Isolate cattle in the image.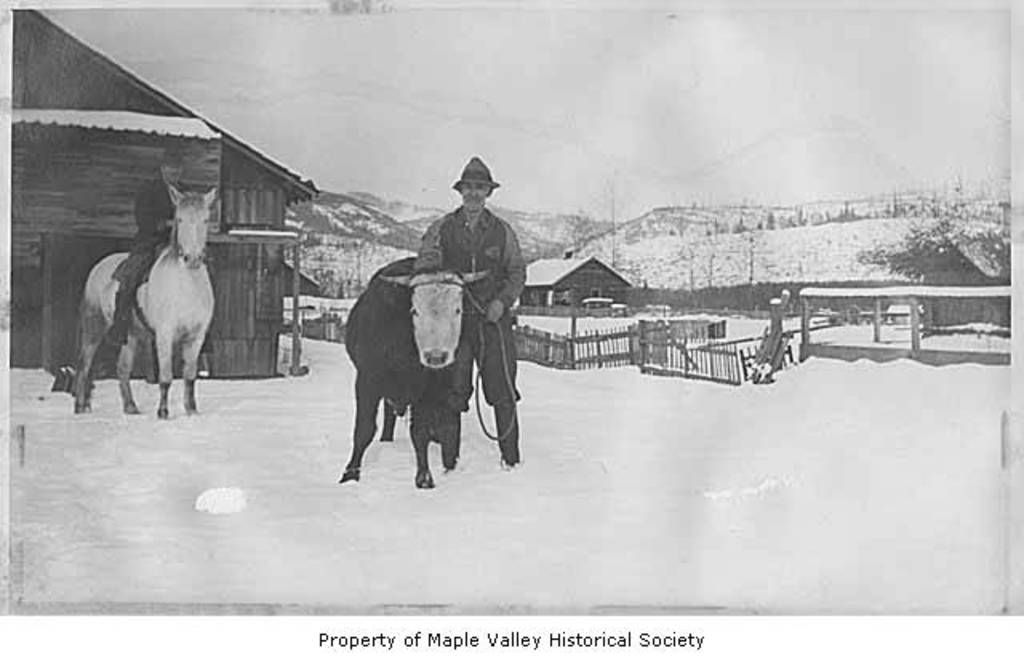
Isolated region: (left=70, top=184, right=213, bottom=418).
